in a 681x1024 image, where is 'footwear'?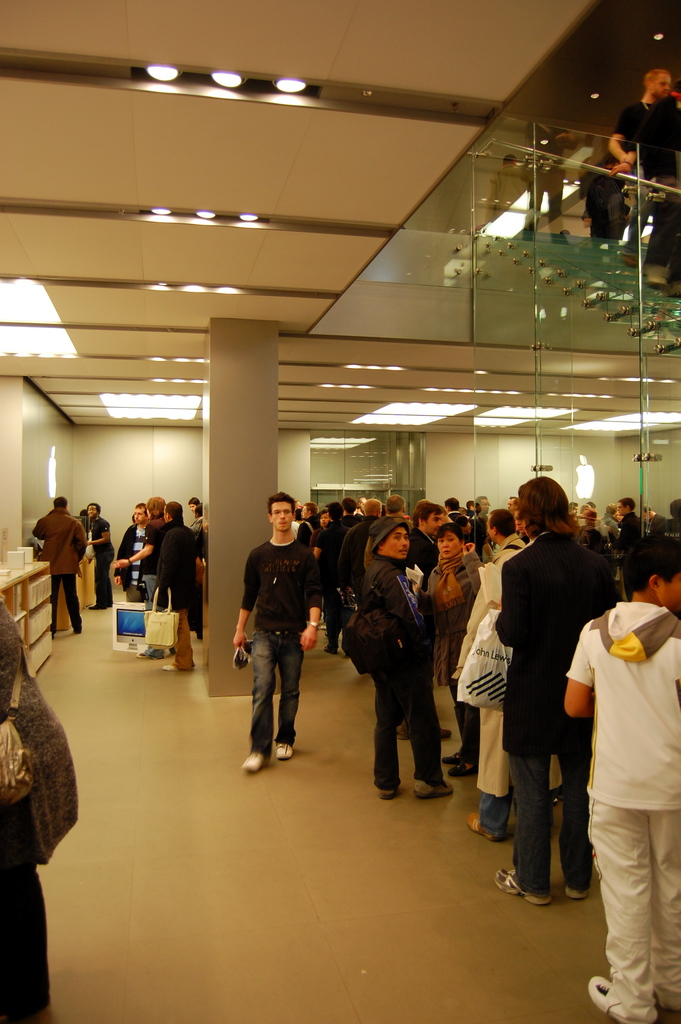
box(442, 762, 482, 781).
